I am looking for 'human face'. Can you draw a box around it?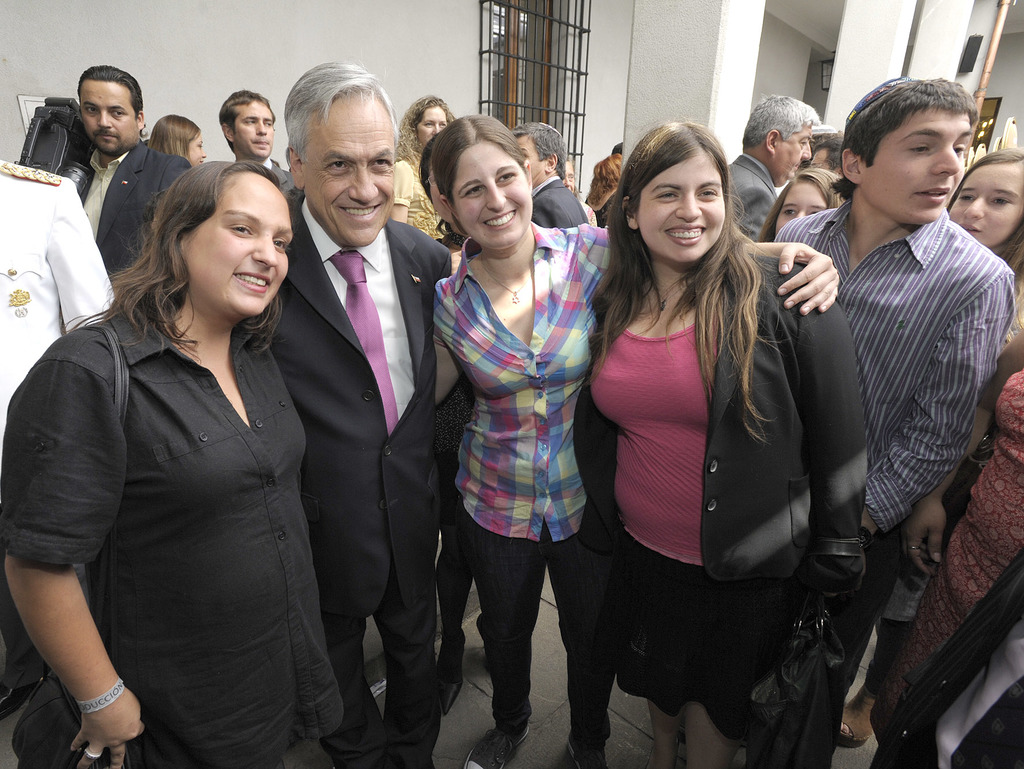
Sure, the bounding box is box(188, 130, 209, 167).
